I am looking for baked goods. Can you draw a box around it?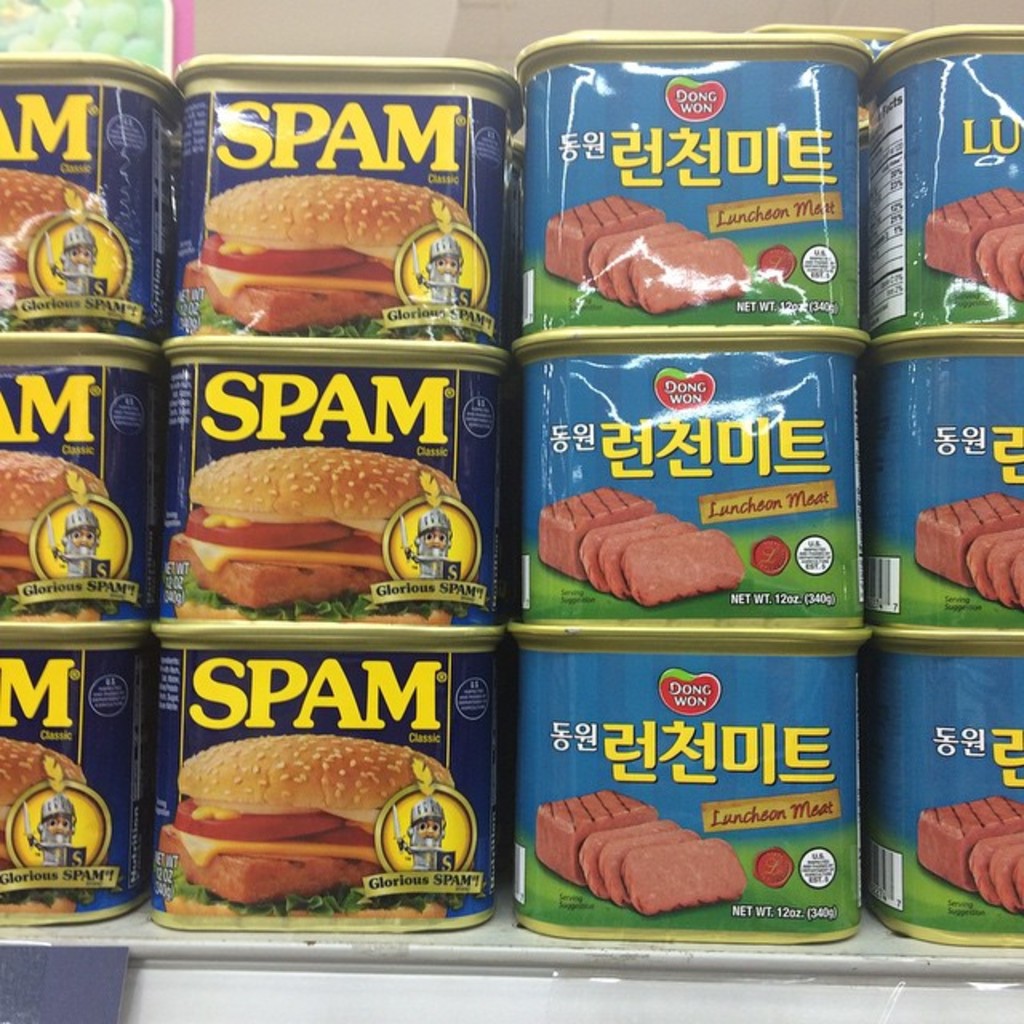
Sure, the bounding box is (2, 163, 107, 301).
